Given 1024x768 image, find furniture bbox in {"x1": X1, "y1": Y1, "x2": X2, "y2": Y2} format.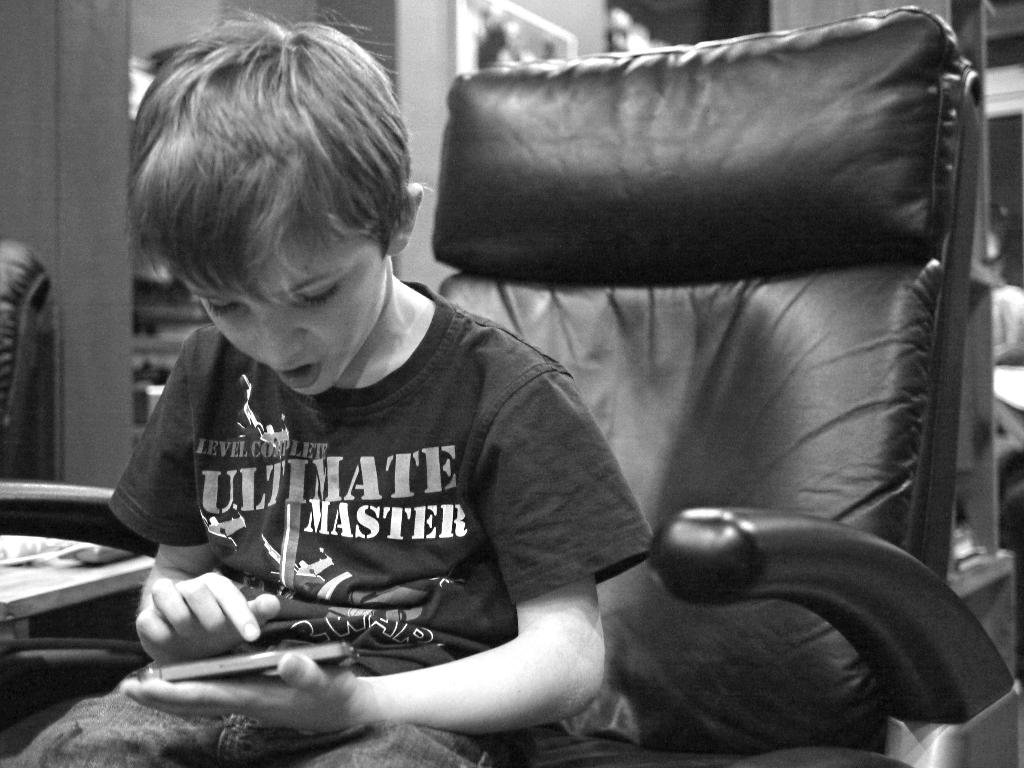
{"x1": 0, "y1": 535, "x2": 156, "y2": 642}.
